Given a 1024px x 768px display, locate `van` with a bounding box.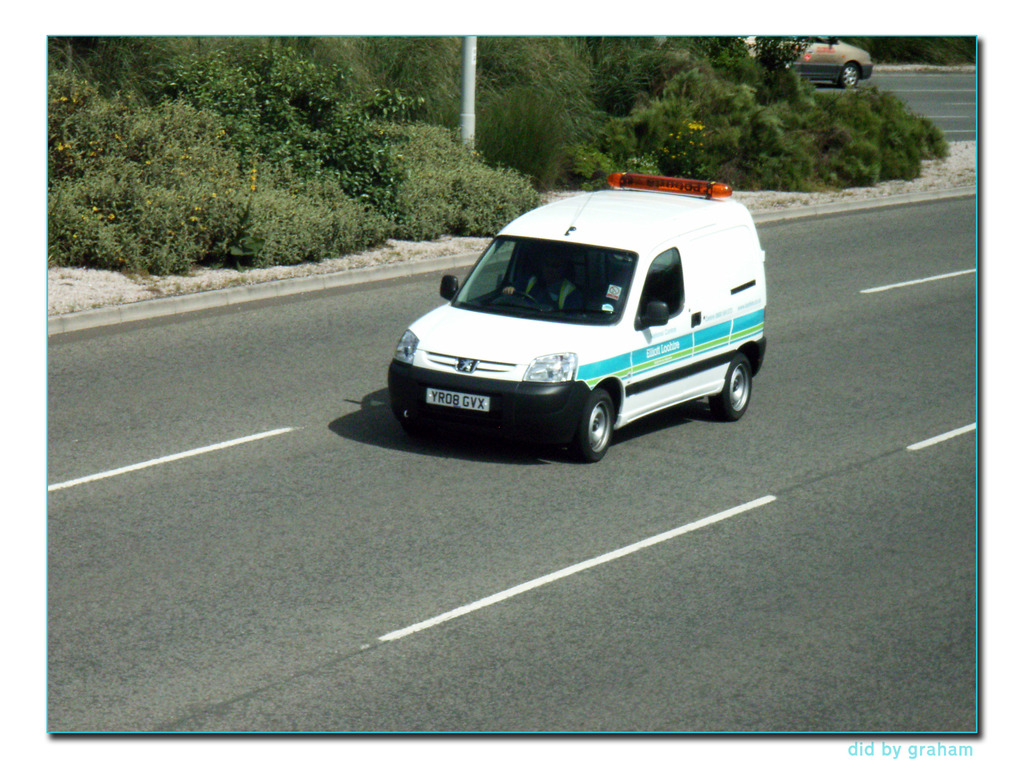
Located: (x1=388, y1=170, x2=770, y2=462).
